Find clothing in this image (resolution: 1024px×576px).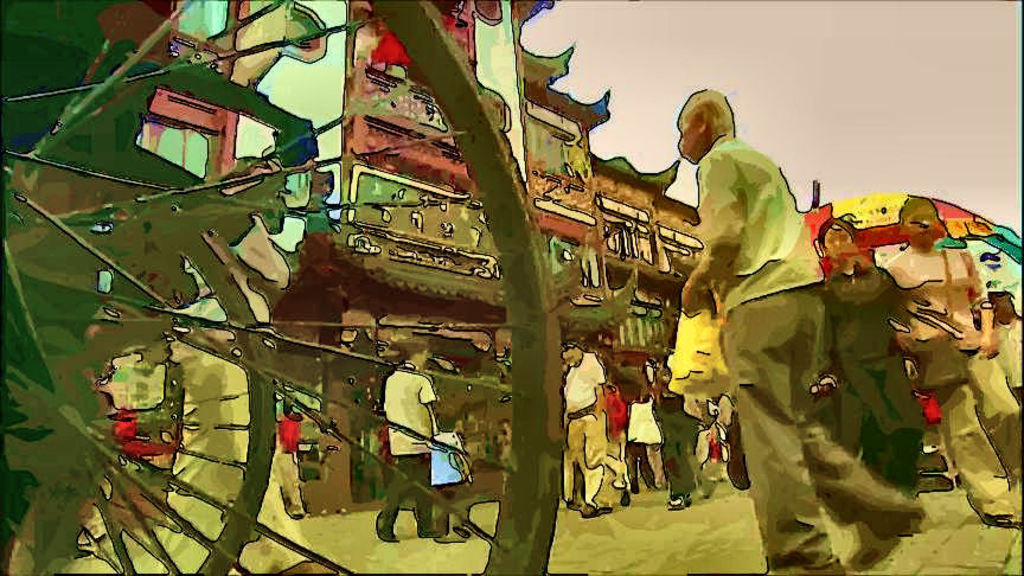
<box>270,415,312,516</box>.
